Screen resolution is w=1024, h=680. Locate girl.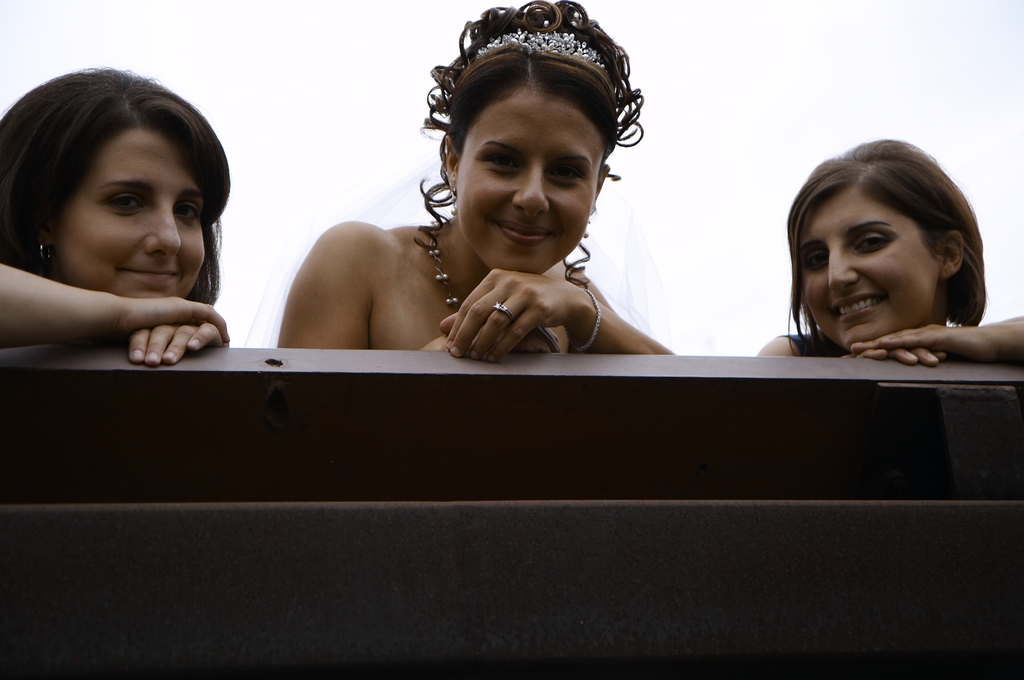
pyautogui.locateOnScreen(273, 0, 680, 357).
